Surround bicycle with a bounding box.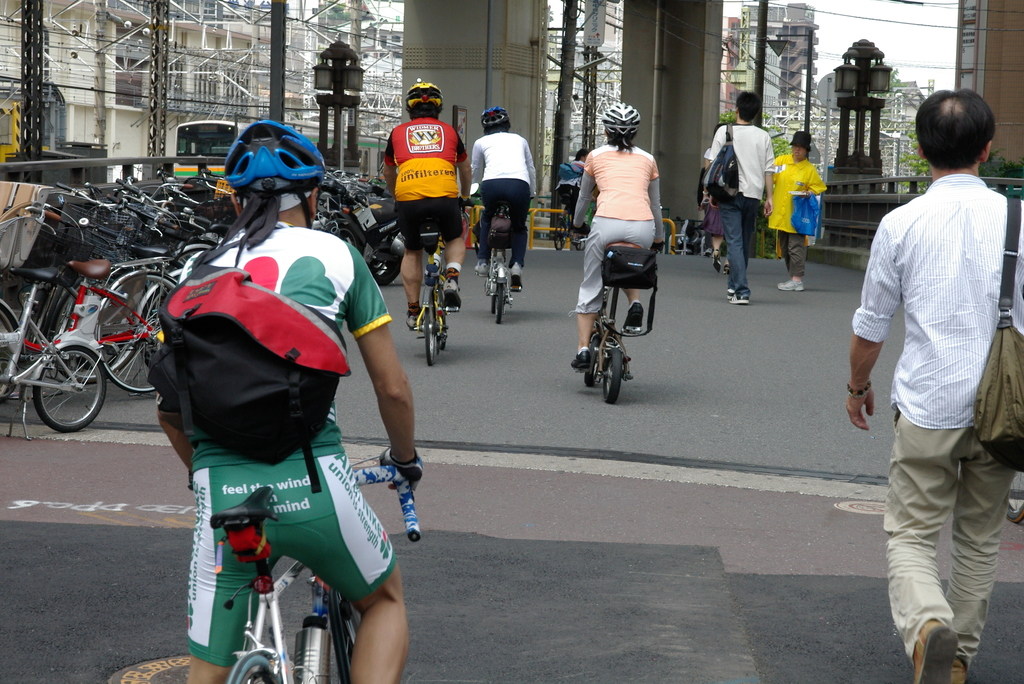
l=572, t=223, r=666, b=405.
